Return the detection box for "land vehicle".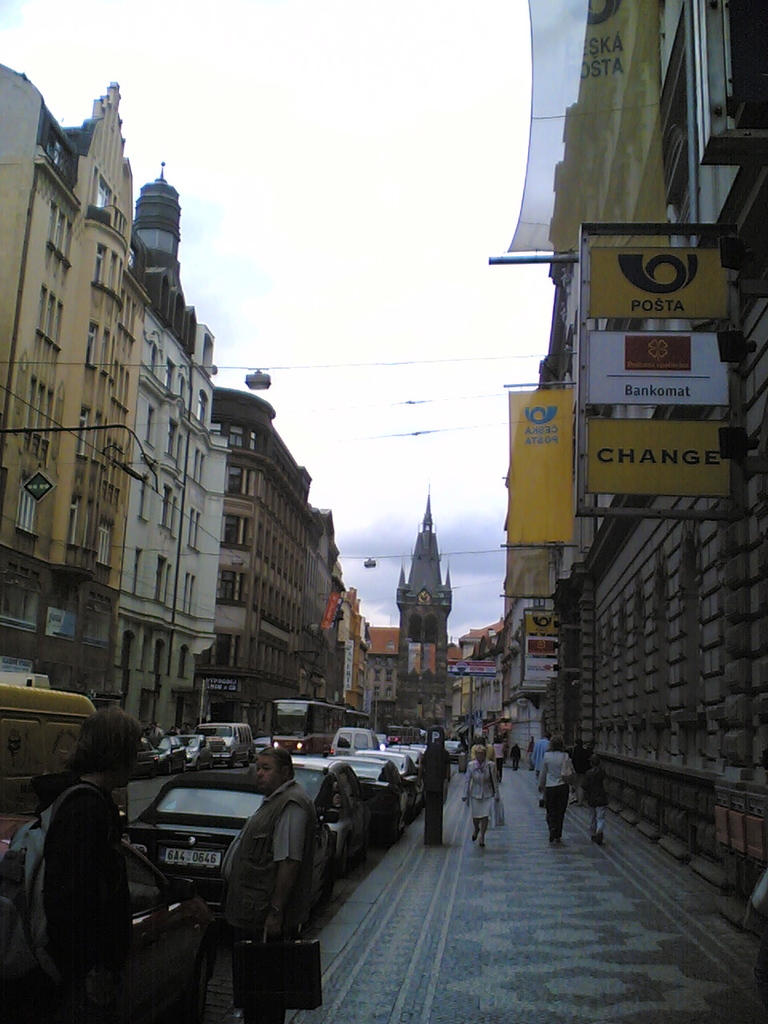
bbox(292, 758, 362, 866).
